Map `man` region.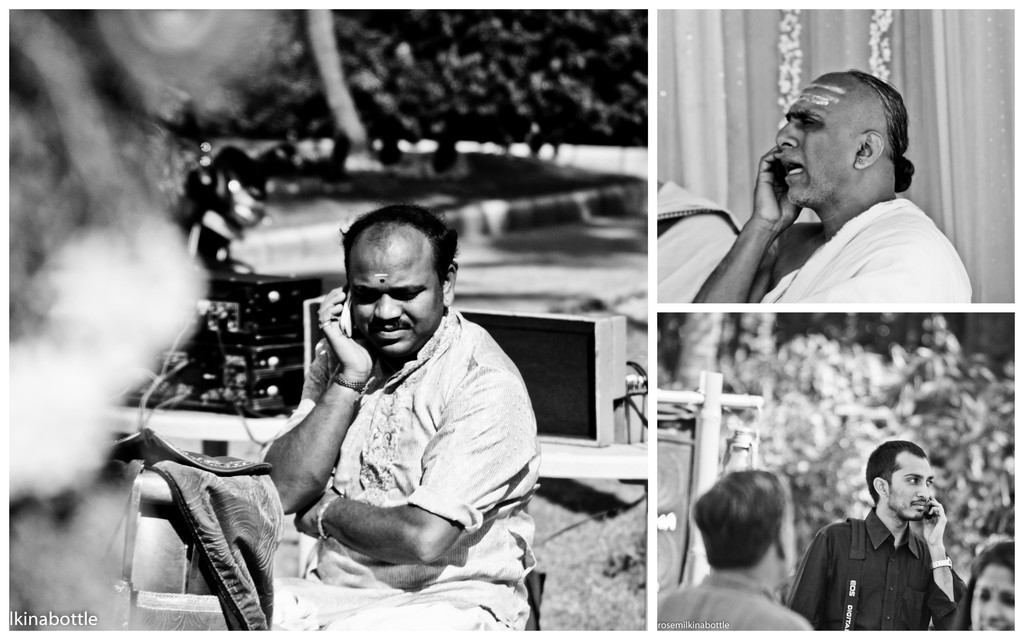
Mapped to select_region(684, 62, 972, 308).
